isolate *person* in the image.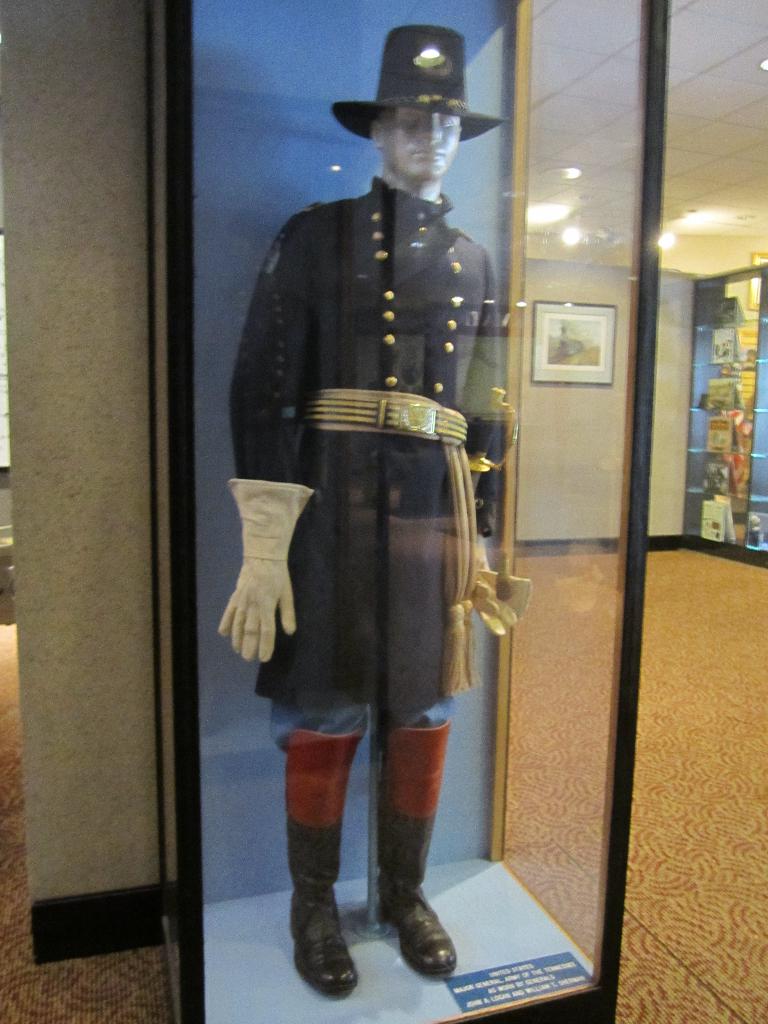
Isolated region: l=212, t=59, r=520, b=991.
